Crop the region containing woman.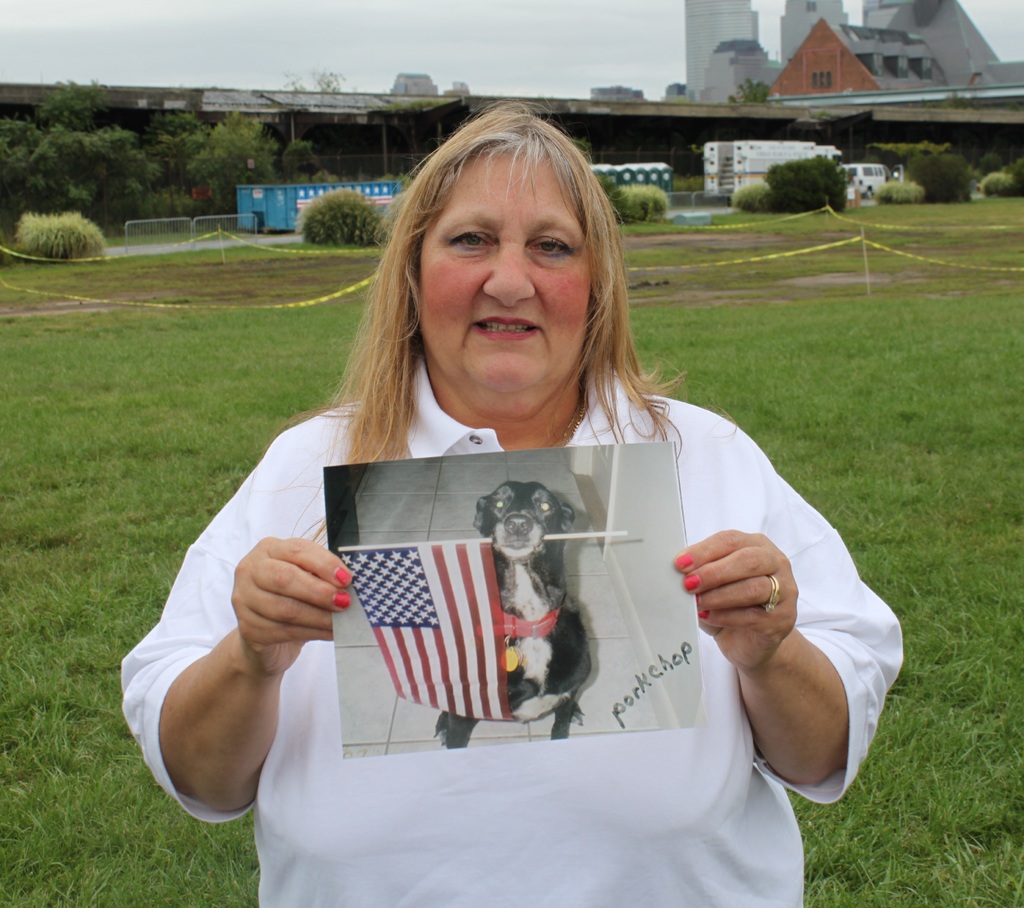
Crop region: {"left": 116, "top": 102, "right": 907, "bottom": 907}.
